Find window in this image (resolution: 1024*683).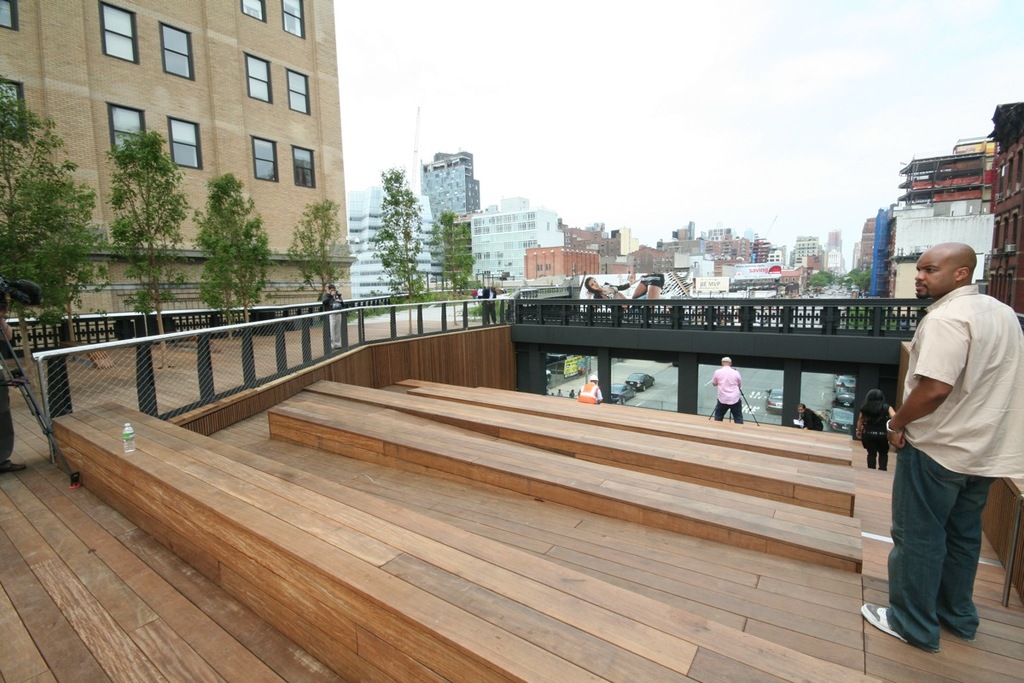
291,143,317,187.
